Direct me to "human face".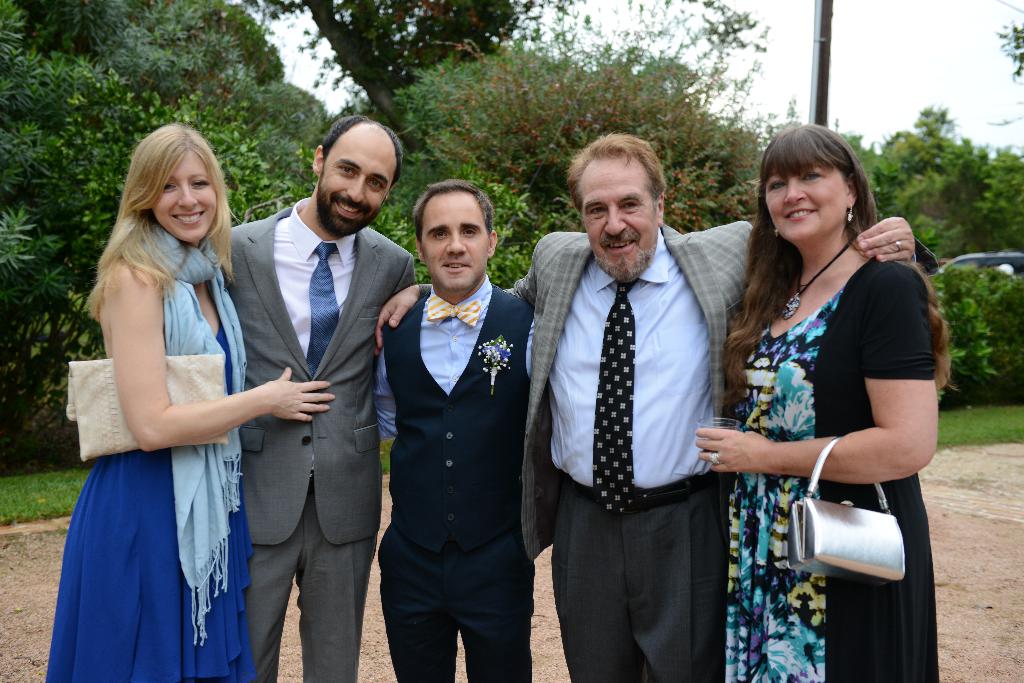
Direction: (575, 155, 662, 279).
